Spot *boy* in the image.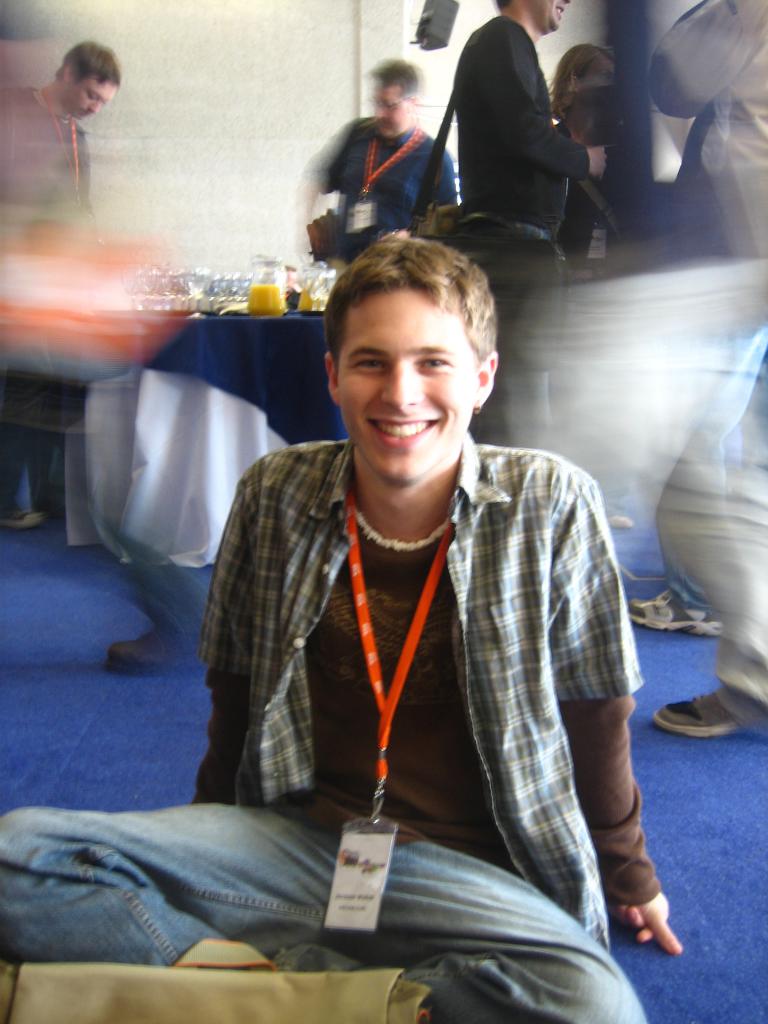
*boy* found at detection(0, 232, 684, 1023).
